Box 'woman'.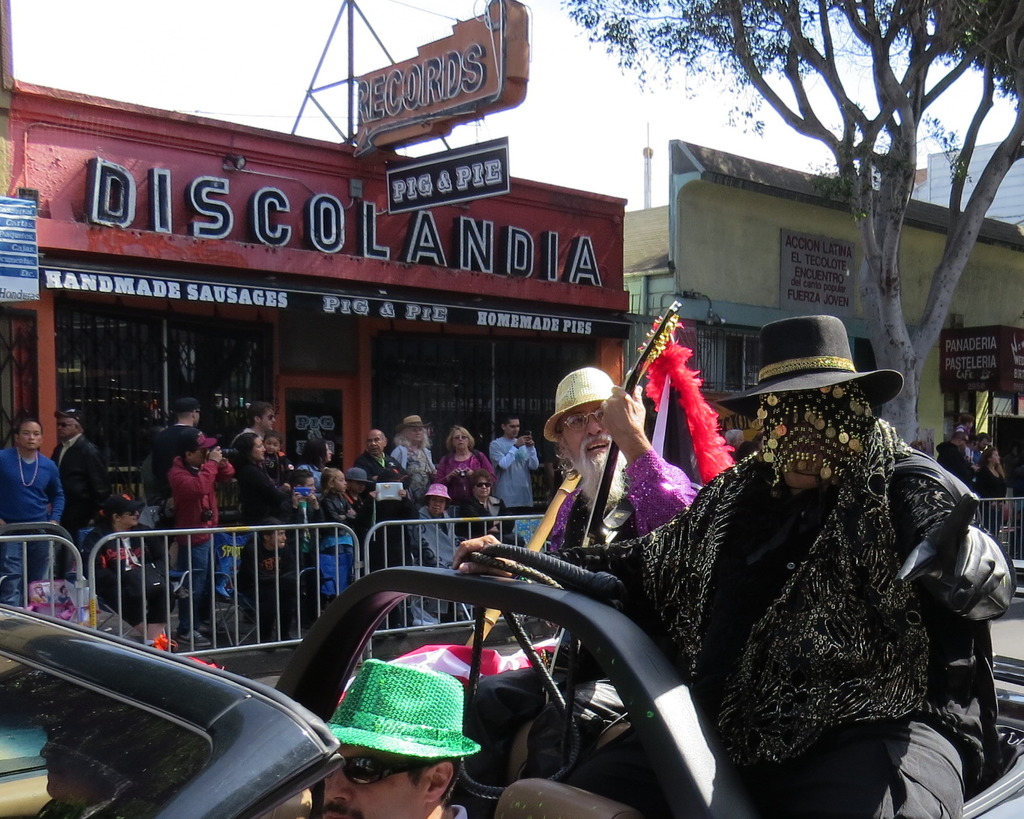
[left=233, top=430, right=296, bottom=521].
